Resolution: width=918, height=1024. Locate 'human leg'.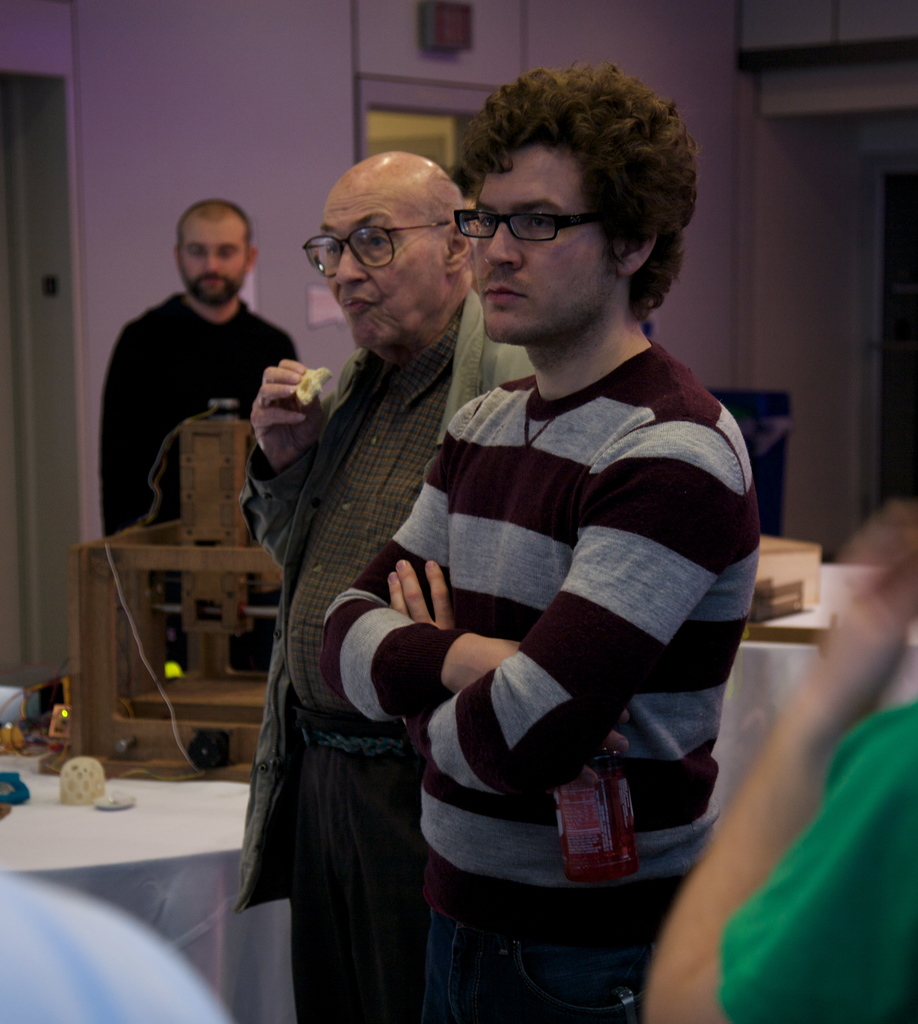
458:749:709:1023.
